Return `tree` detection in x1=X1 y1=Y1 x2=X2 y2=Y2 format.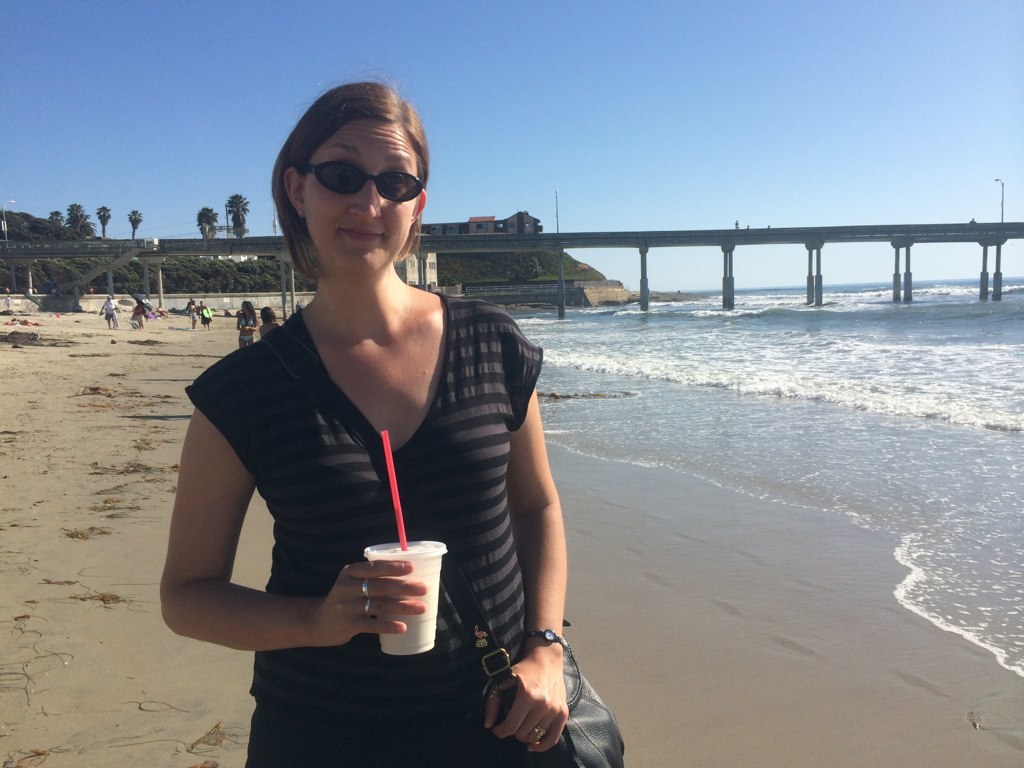
x1=195 y1=211 x2=222 y2=242.
